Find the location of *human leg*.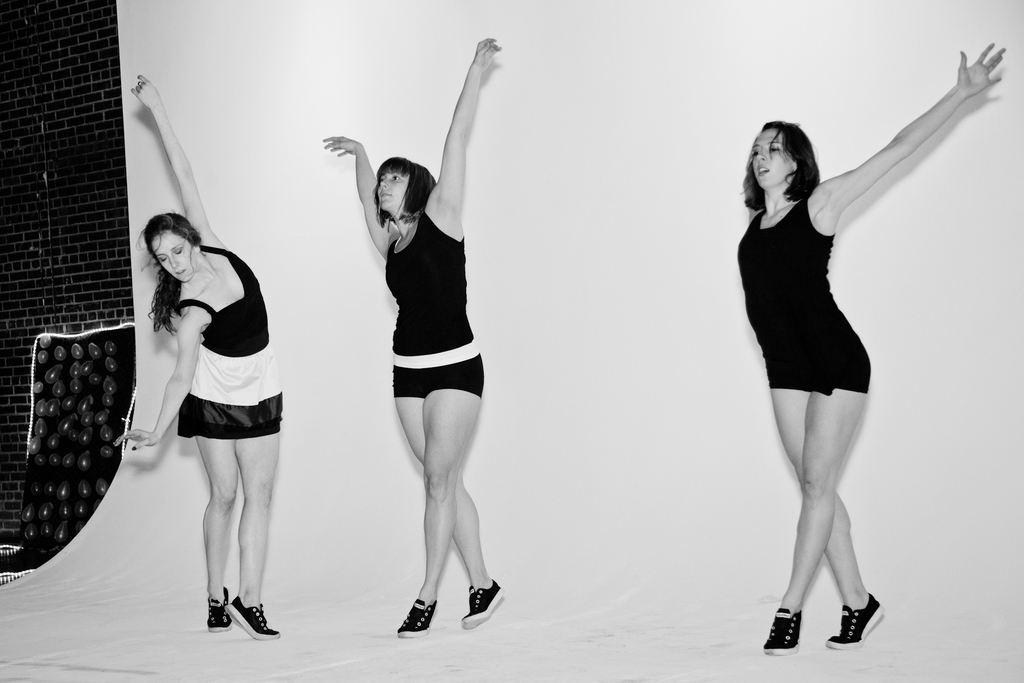
Location: 392, 361, 511, 624.
